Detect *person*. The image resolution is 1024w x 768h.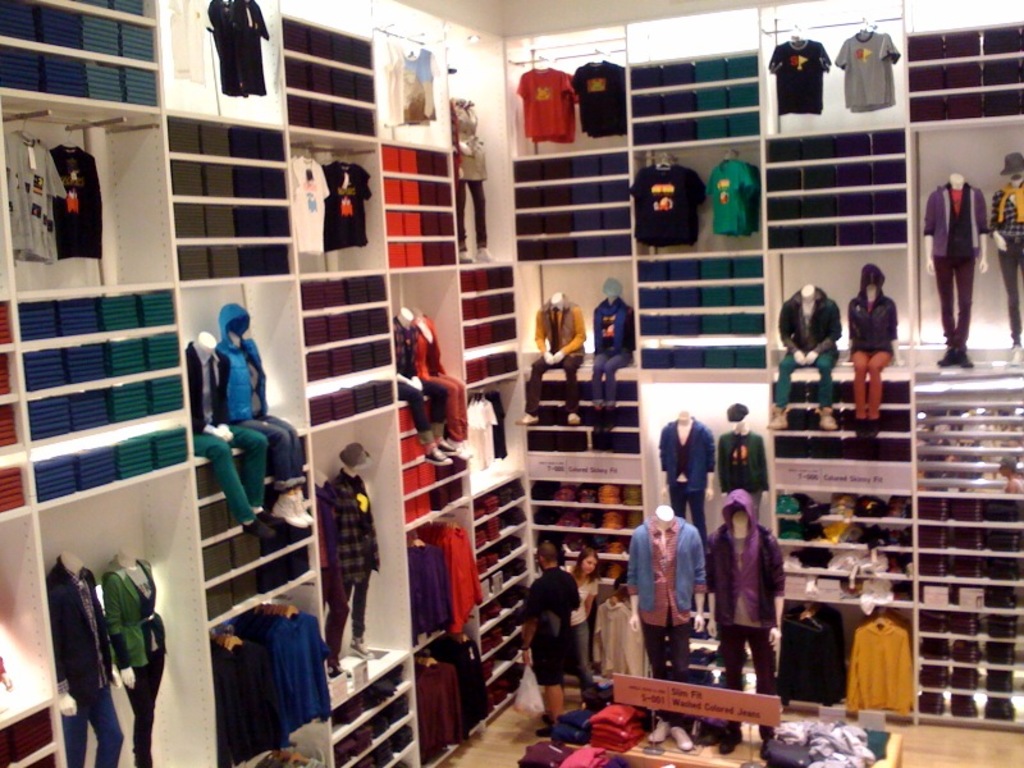
(329,440,385,655).
